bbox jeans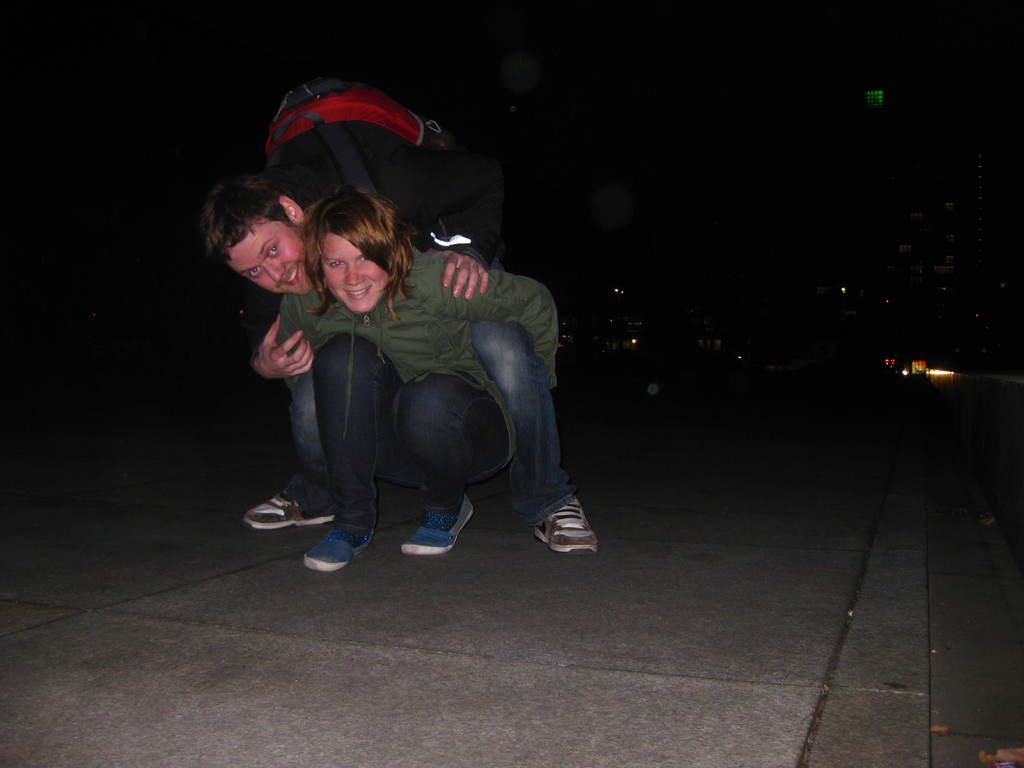
(x1=270, y1=311, x2=598, y2=530)
